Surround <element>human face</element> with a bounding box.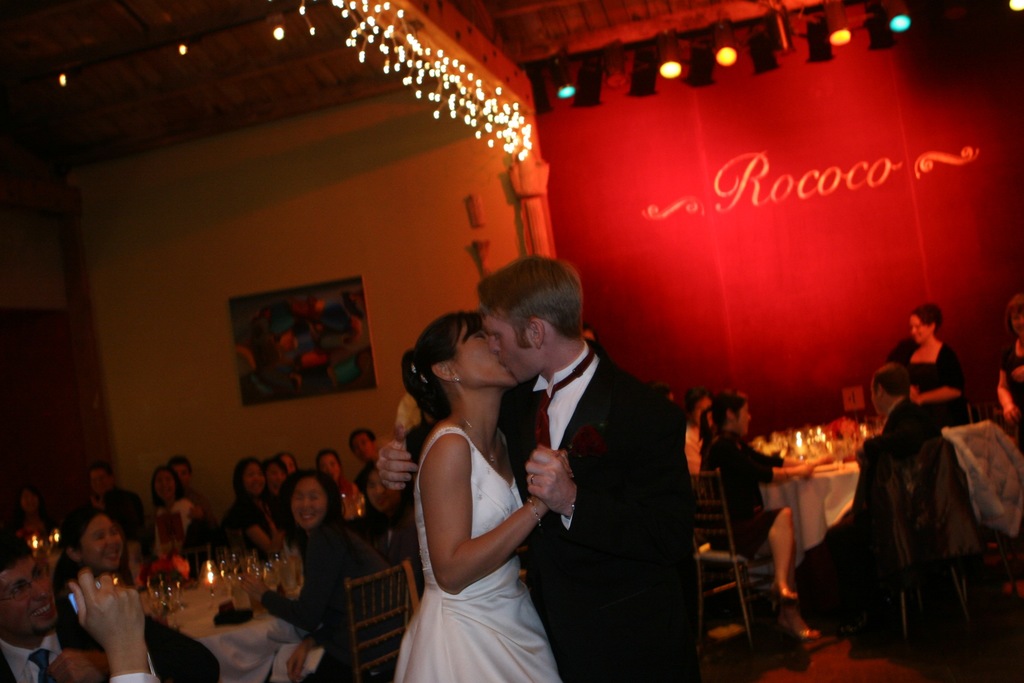
(left=78, top=518, right=123, bottom=568).
